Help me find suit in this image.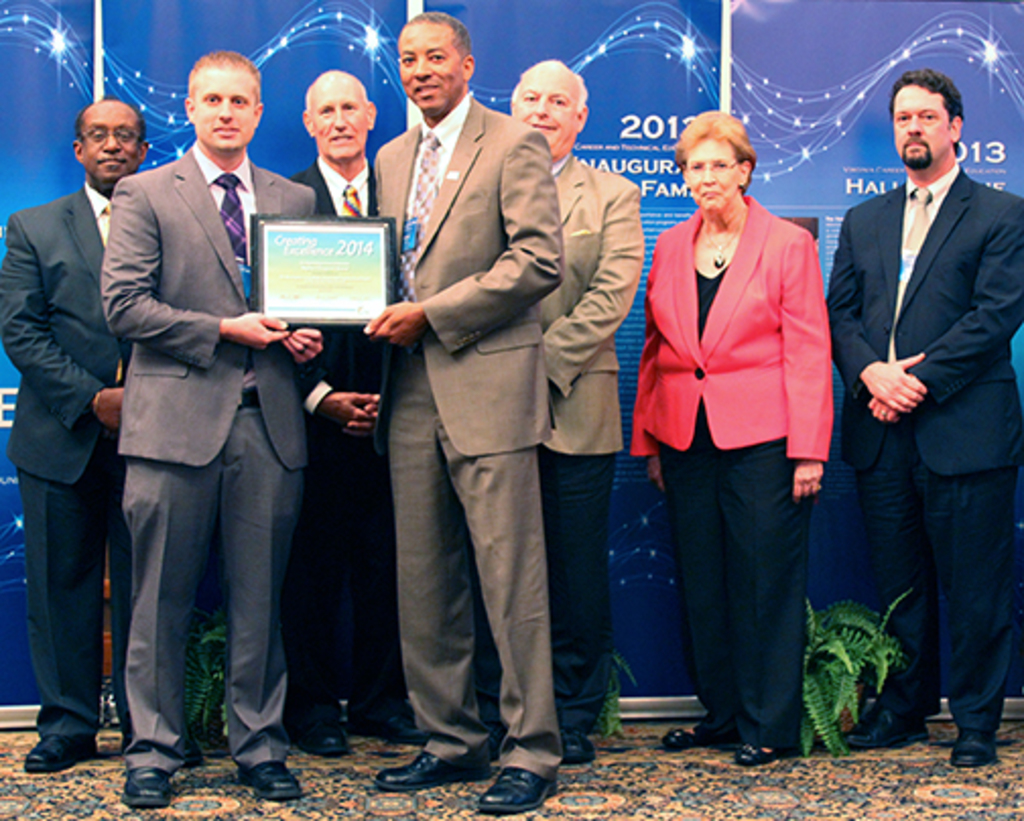
Found it: {"left": 85, "top": 75, "right": 301, "bottom": 780}.
